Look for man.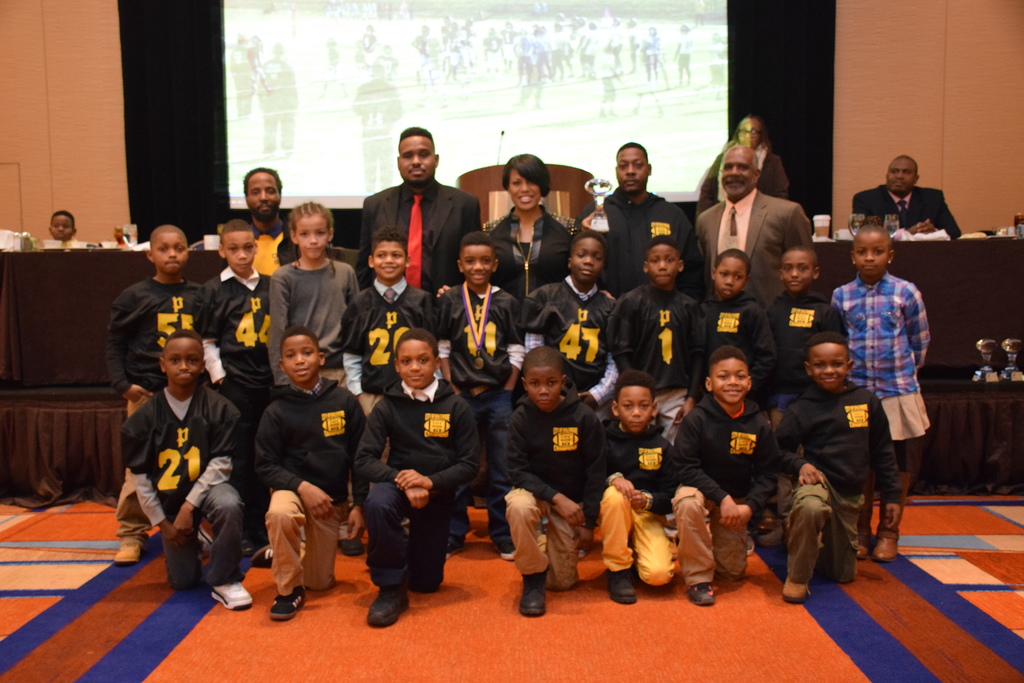
Found: detection(259, 45, 300, 156).
